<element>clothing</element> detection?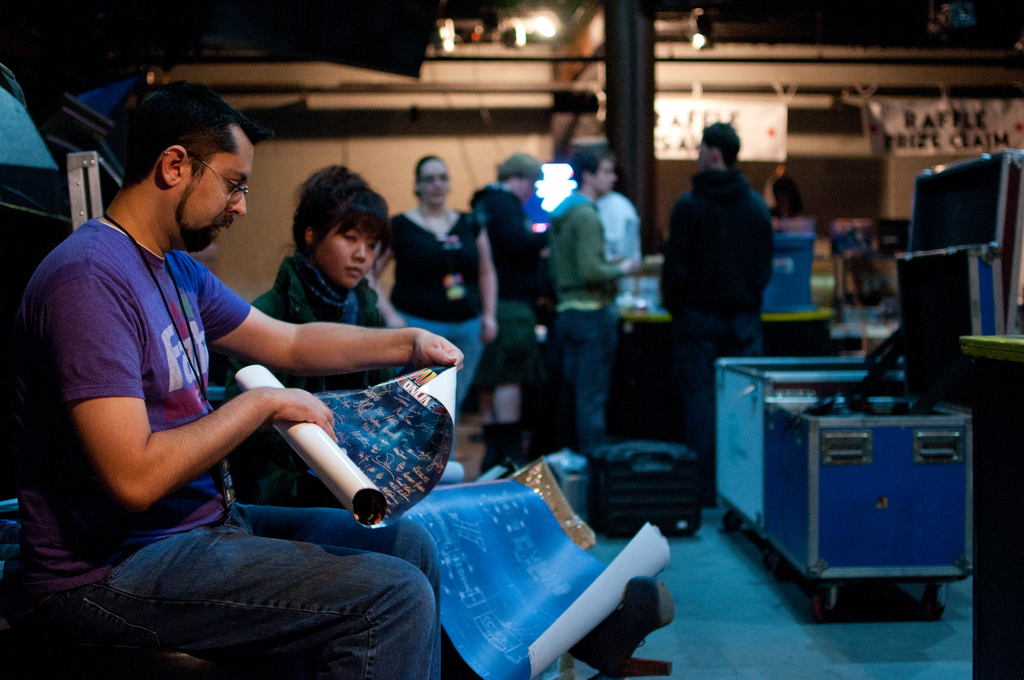
x1=11 y1=211 x2=442 y2=679
